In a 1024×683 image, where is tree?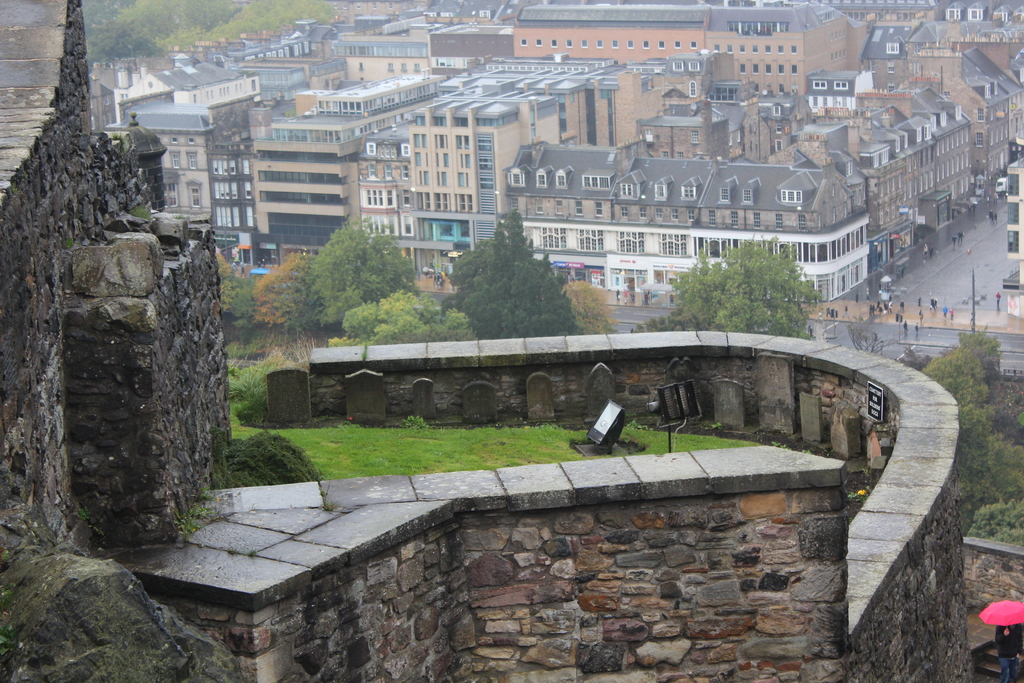
(x1=620, y1=233, x2=828, y2=349).
